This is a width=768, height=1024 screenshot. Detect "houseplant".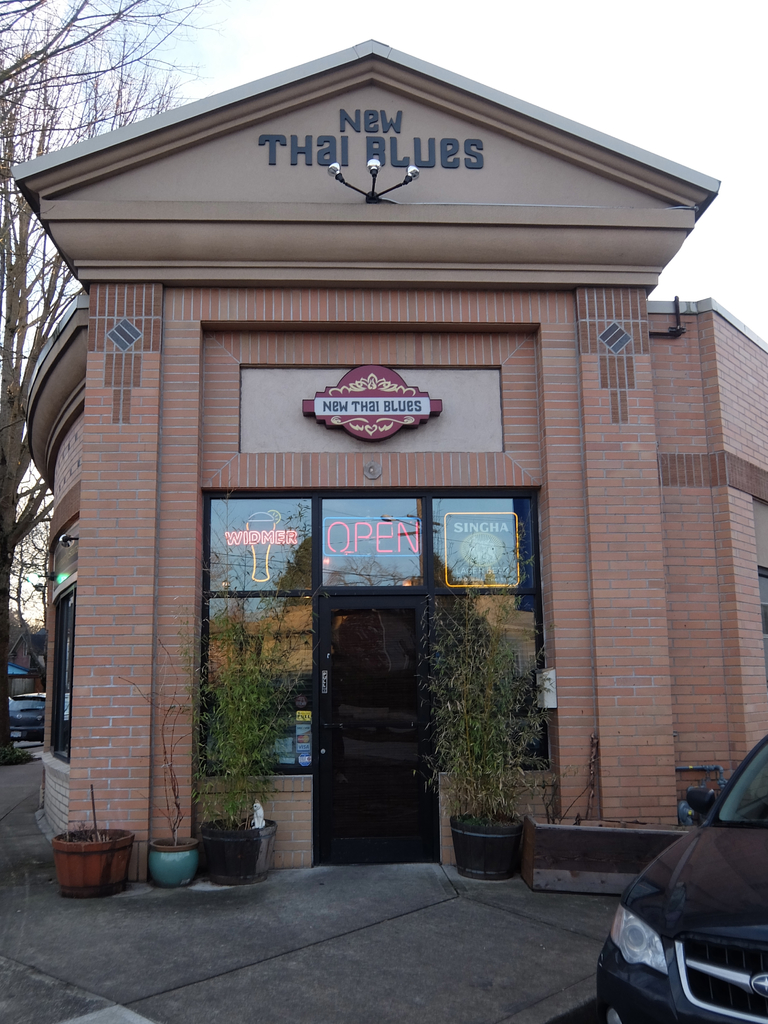
BBox(107, 634, 212, 875).
